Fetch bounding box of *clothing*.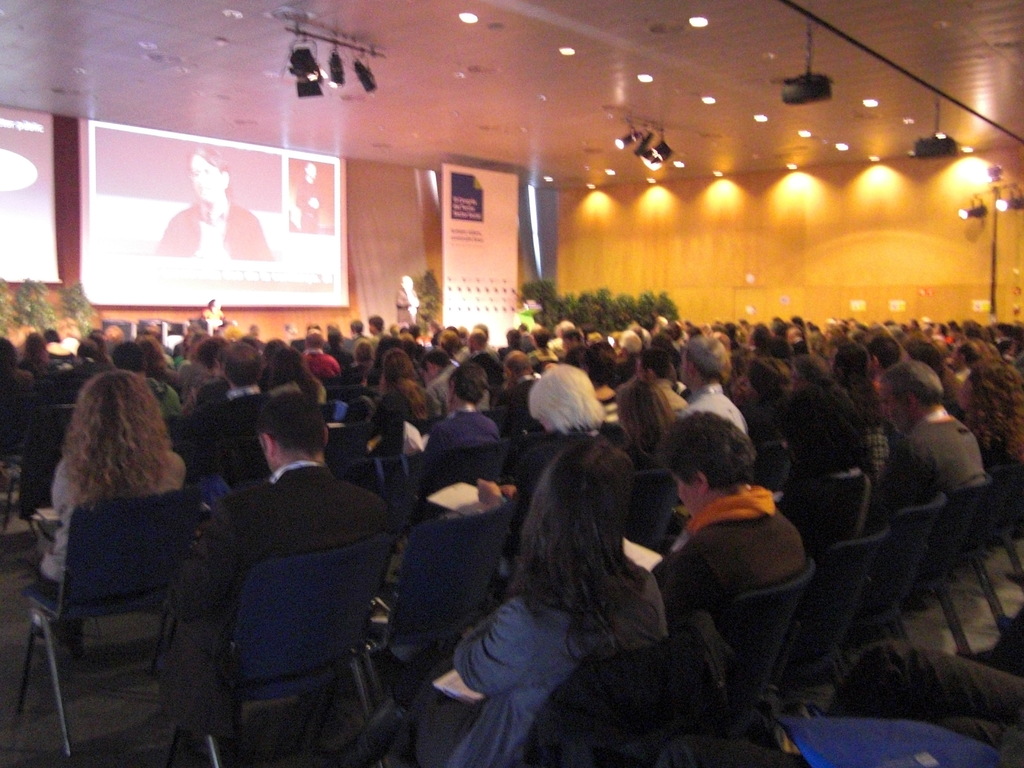
Bbox: crop(397, 287, 419, 326).
